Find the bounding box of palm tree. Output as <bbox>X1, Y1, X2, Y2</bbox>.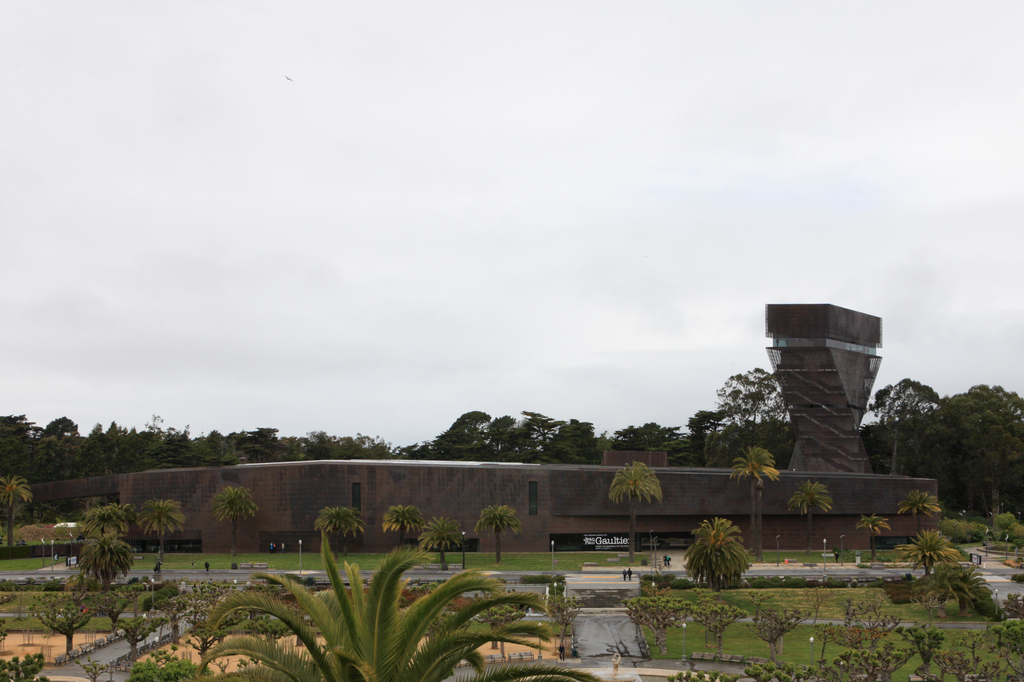
<bbox>701, 599, 729, 657</bbox>.
